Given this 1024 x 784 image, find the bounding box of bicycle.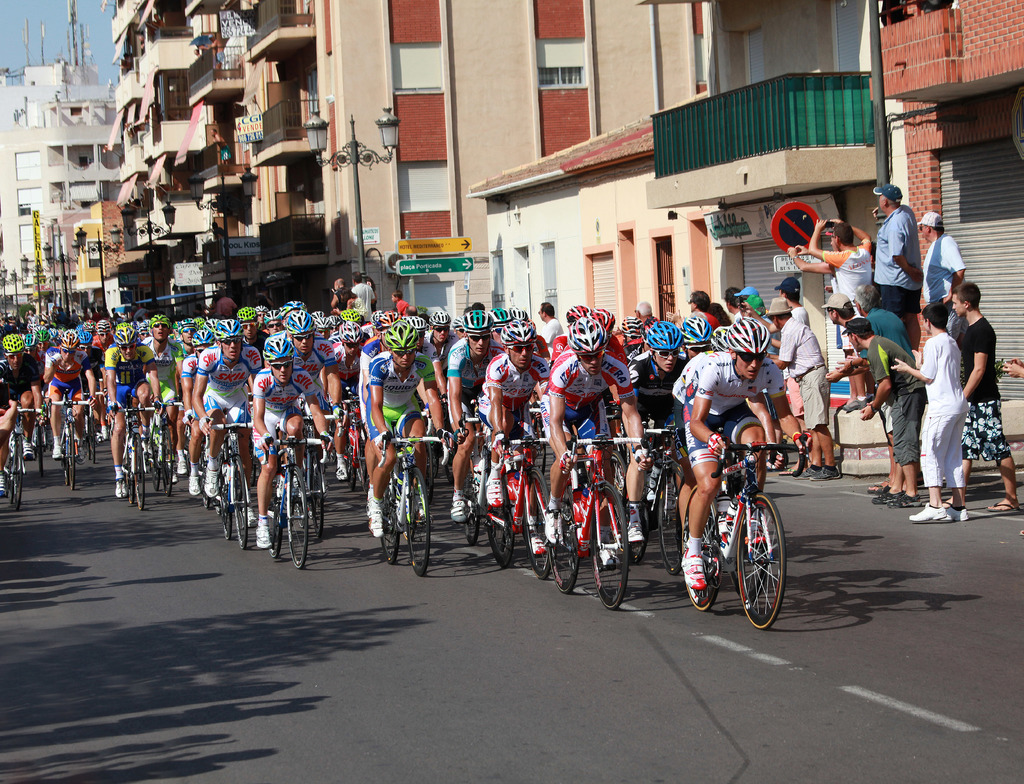
bbox=[211, 413, 260, 548].
